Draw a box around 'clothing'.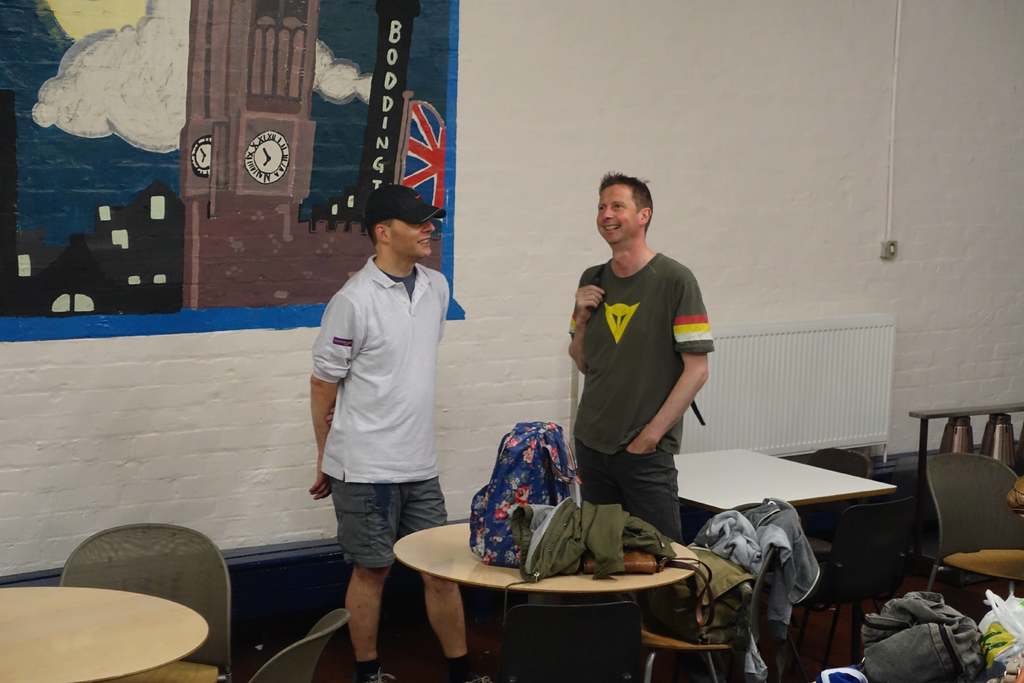
l=694, t=513, r=785, b=578.
